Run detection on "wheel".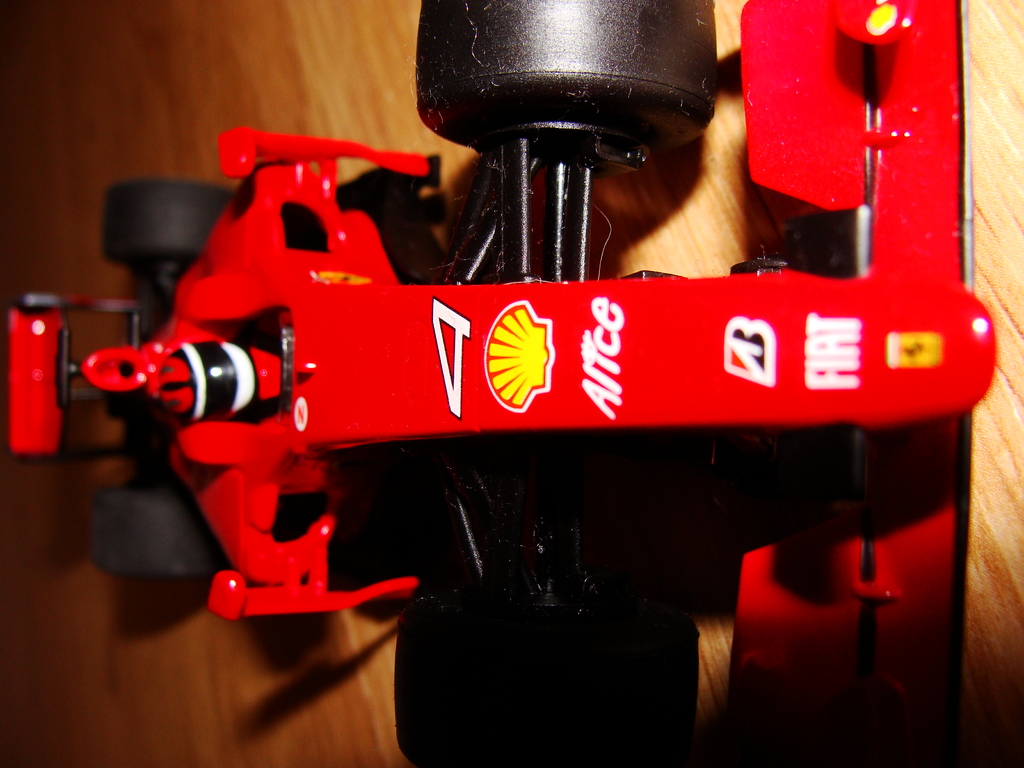
Result: region(83, 491, 227, 582).
